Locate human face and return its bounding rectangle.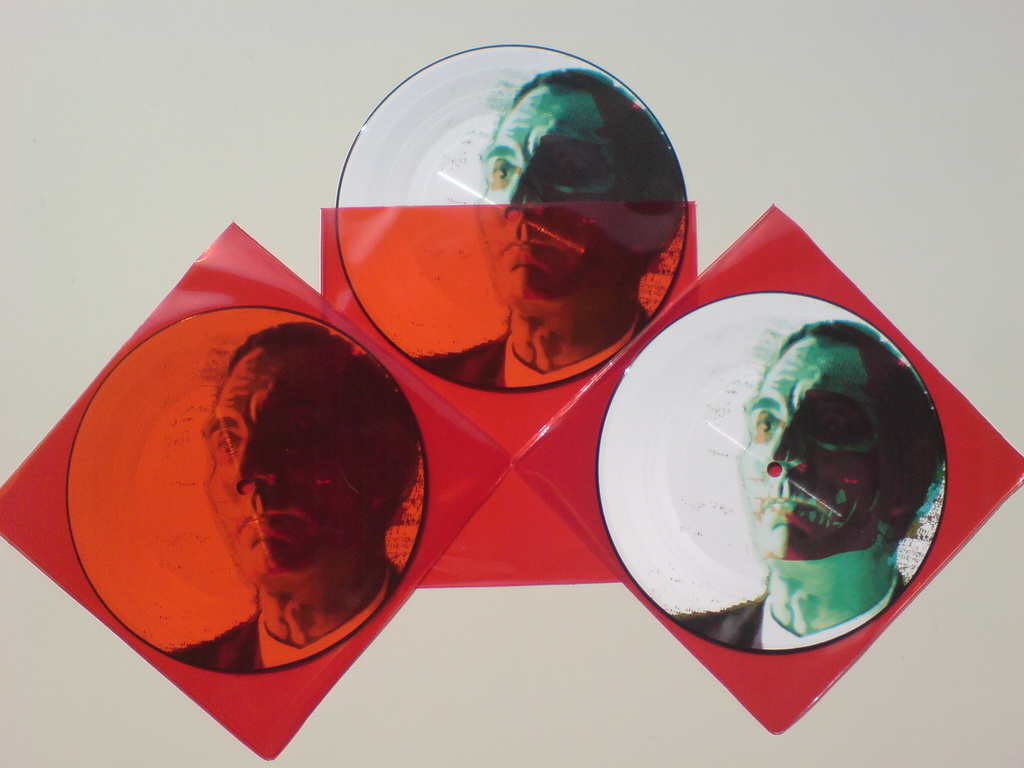
(734,340,904,562).
